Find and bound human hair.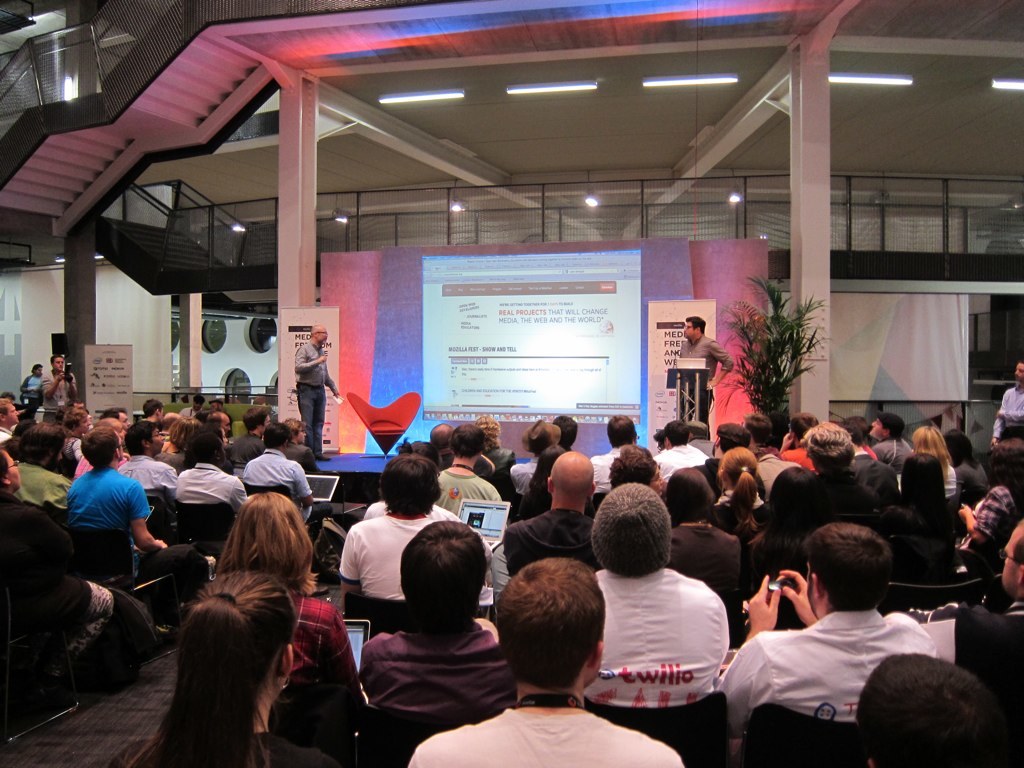
Bound: <box>788,412,819,441</box>.
